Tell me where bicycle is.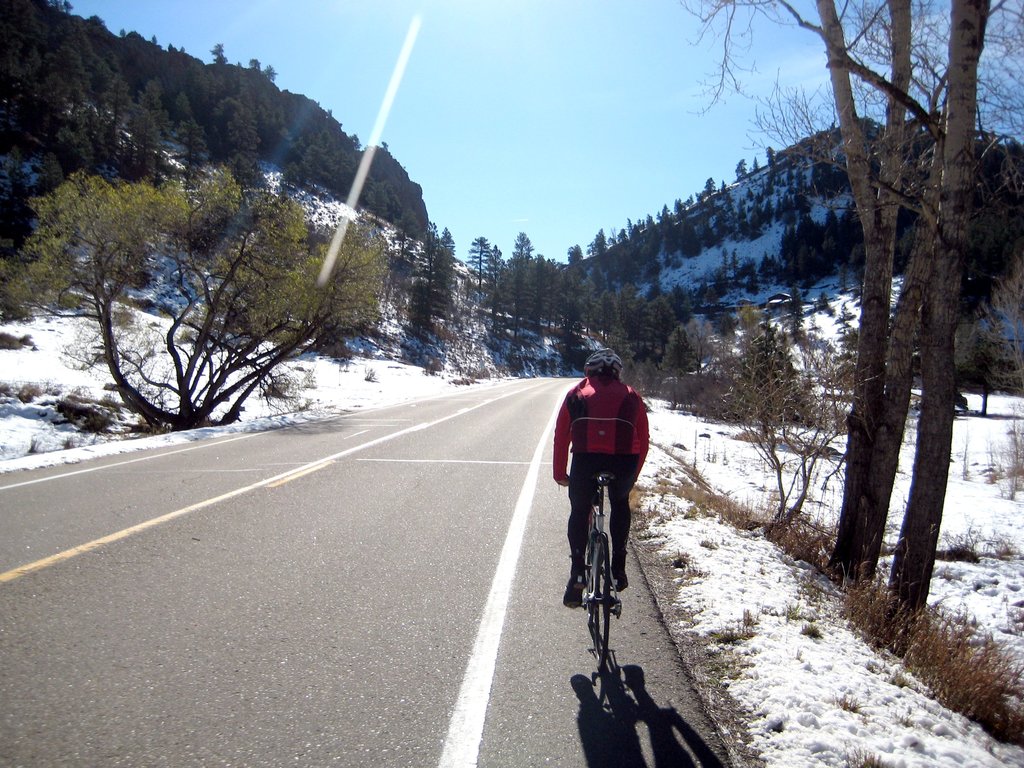
bicycle is at detection(565, 458, 641, 652).
